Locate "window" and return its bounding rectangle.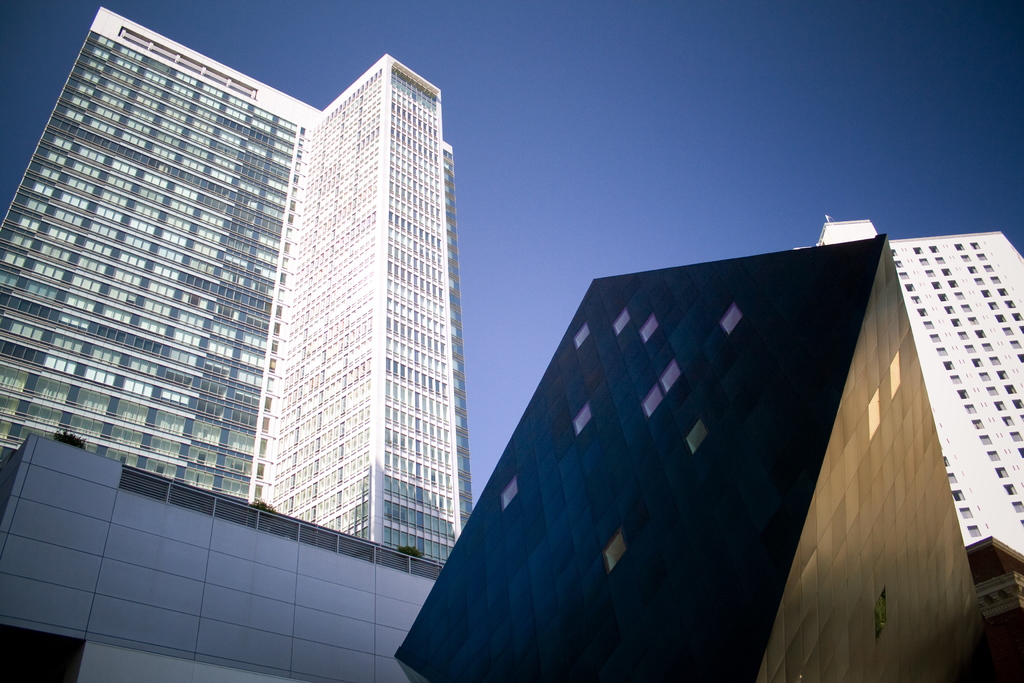
detection(942, 452, 950, 467).
